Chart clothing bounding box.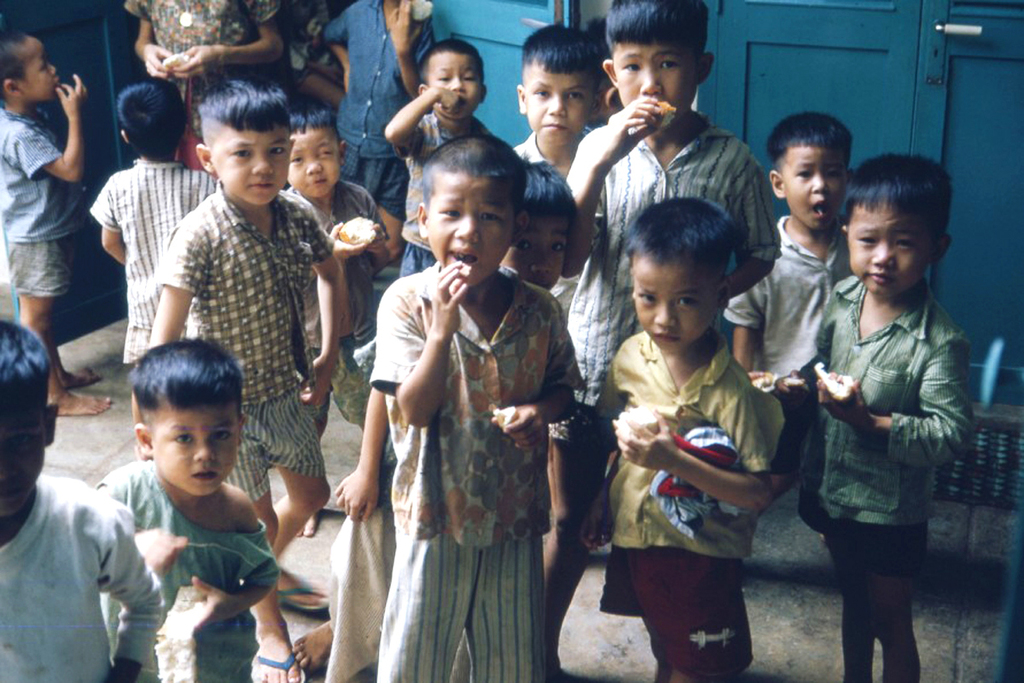
Charted: Rect(124, 0, 284, 165).
